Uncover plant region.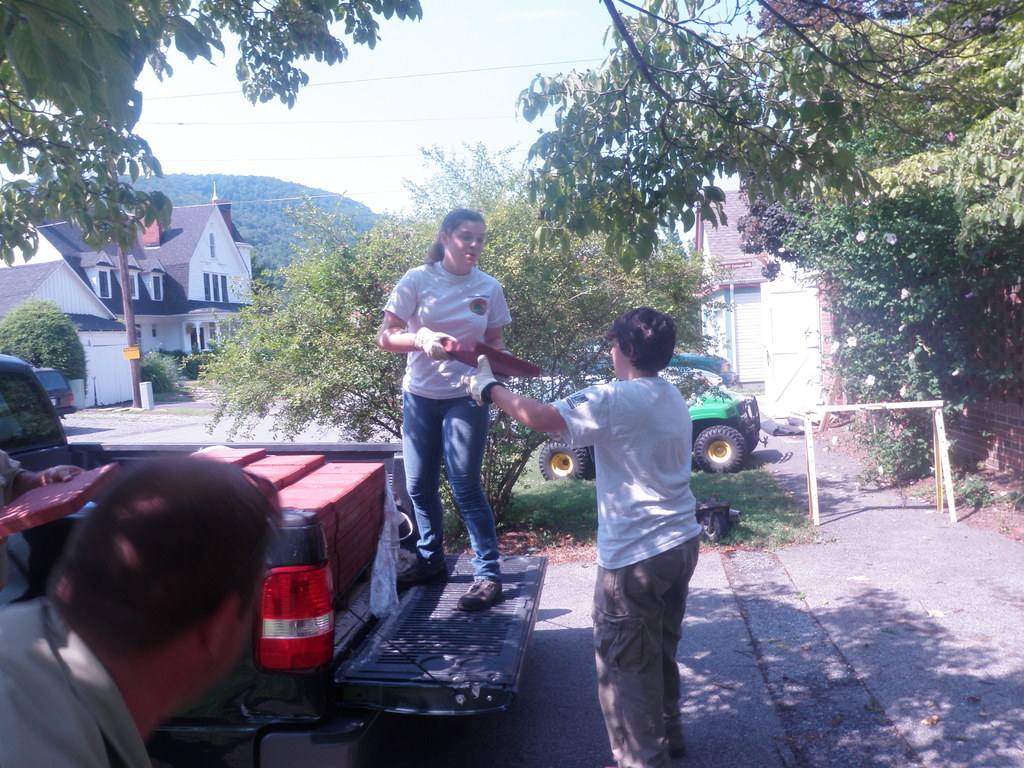
Uncovered: [x1=959, y1=457, x2=1009, y2=524].
